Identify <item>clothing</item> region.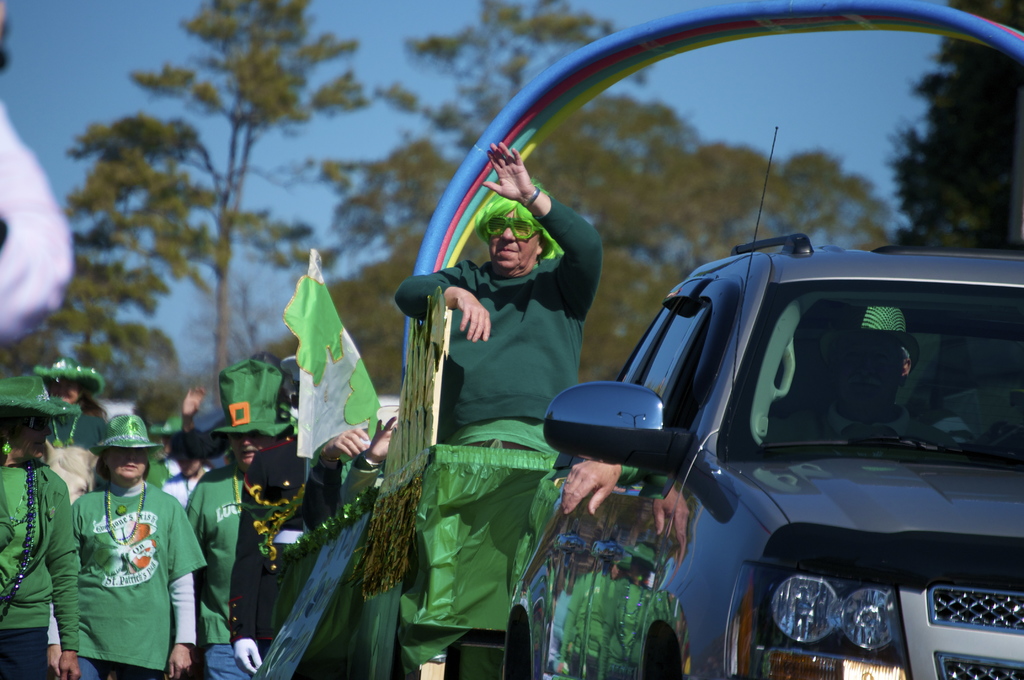
Region: 394 193 608 455.
